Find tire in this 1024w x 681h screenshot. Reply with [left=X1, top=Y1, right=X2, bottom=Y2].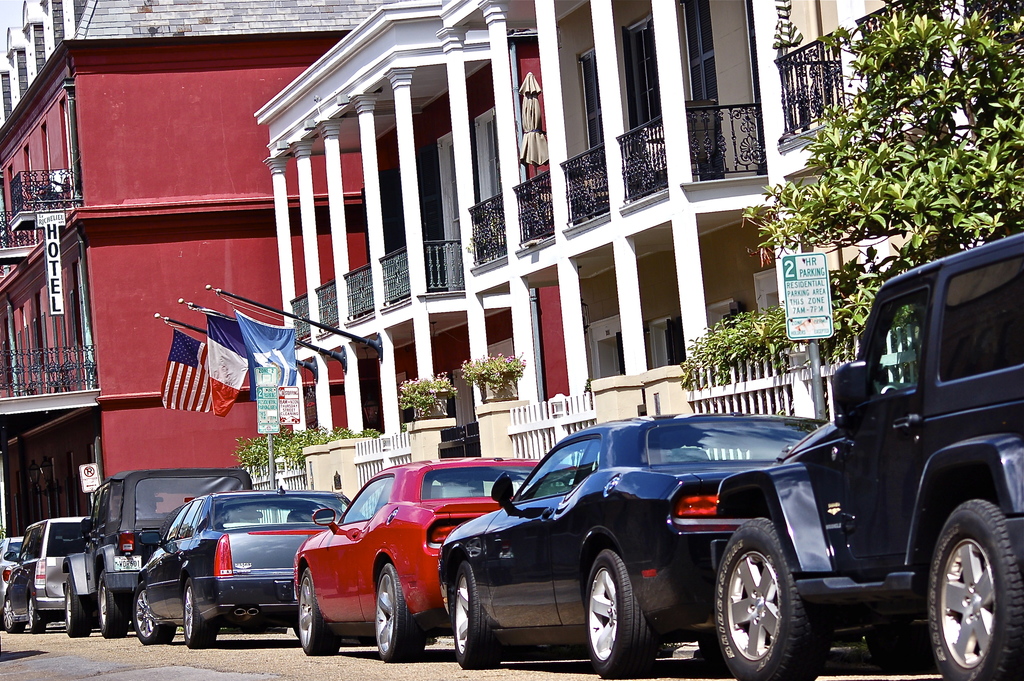
[left=580, top=548, right=666, bottom=674].
